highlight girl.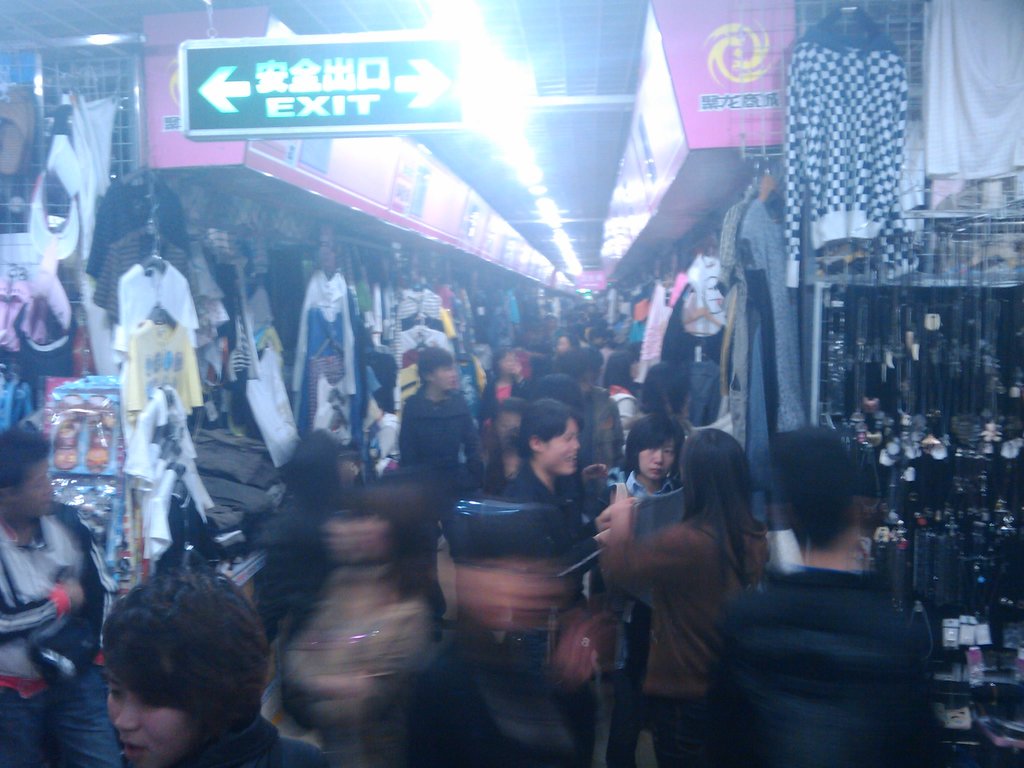
Highlighted region: 100/568/336/767.
